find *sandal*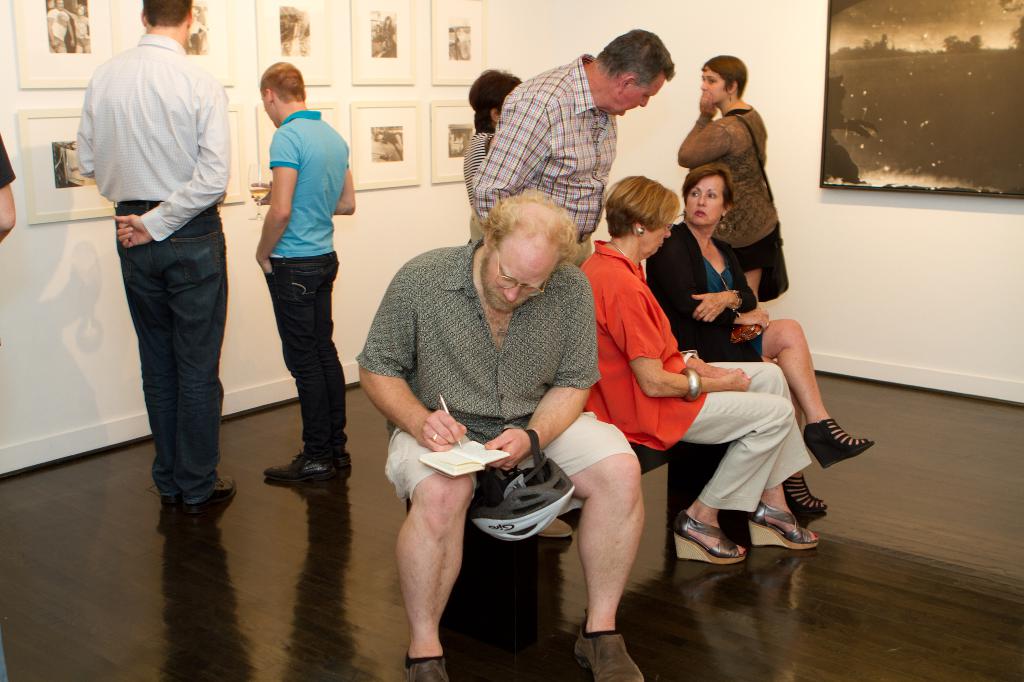
select_region(668, 503, 753, 566)
